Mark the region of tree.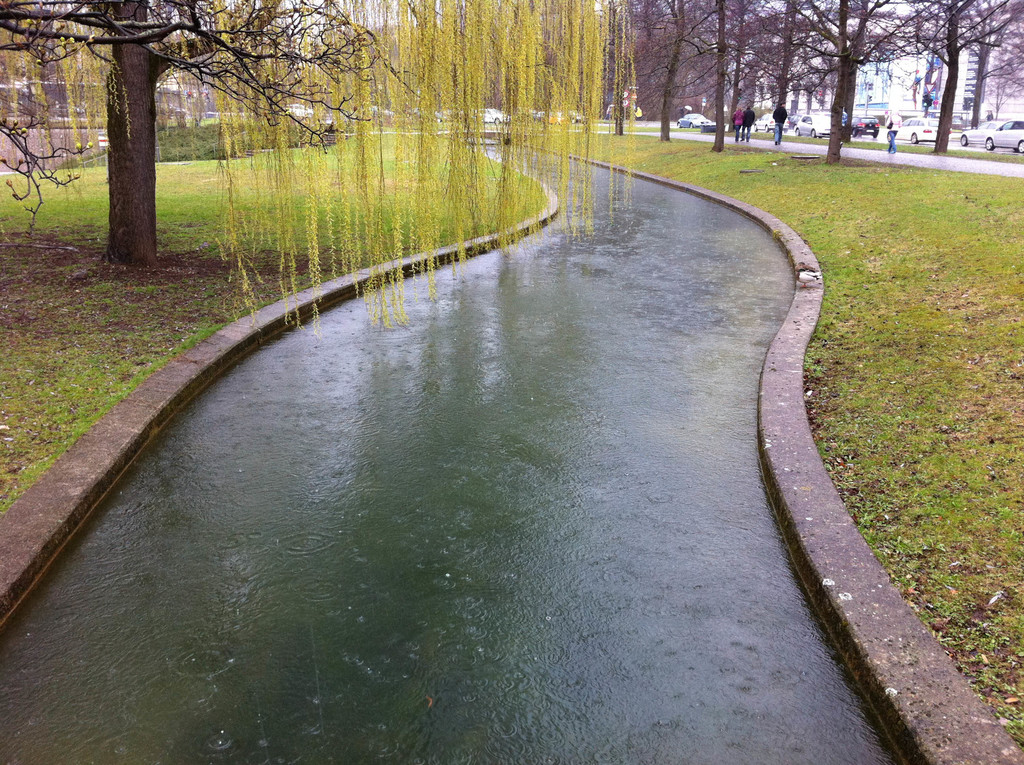
Region: box(745, 0, 822, 115).
